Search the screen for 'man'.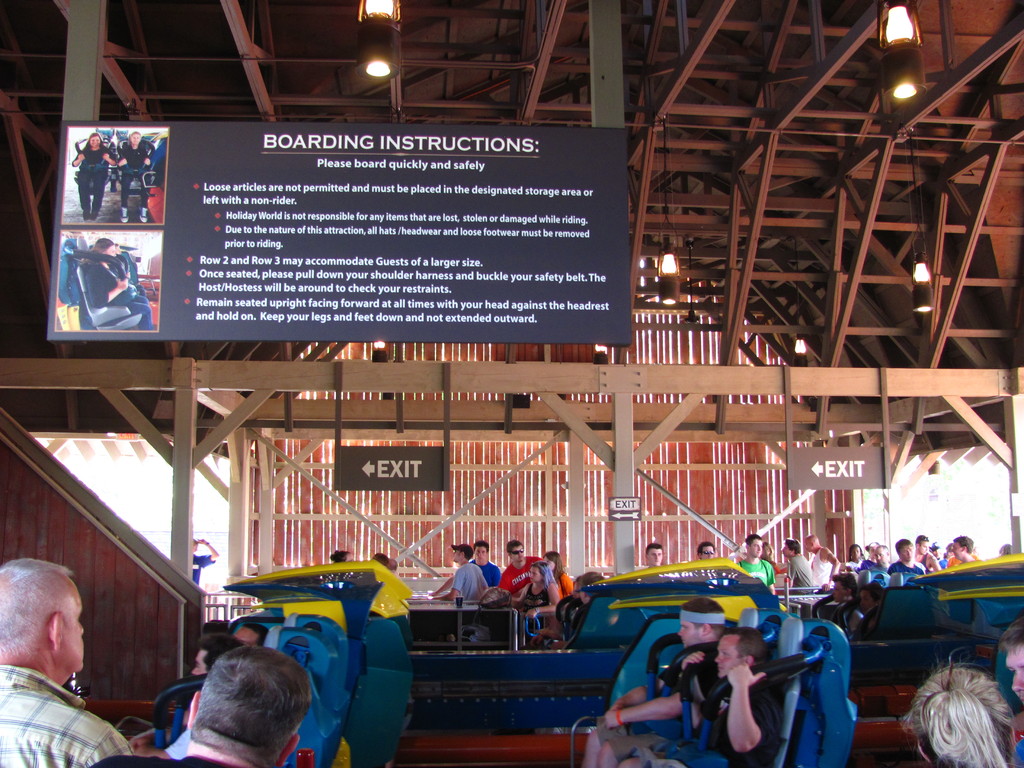
Found at box=[701, 542, 717, 563].
